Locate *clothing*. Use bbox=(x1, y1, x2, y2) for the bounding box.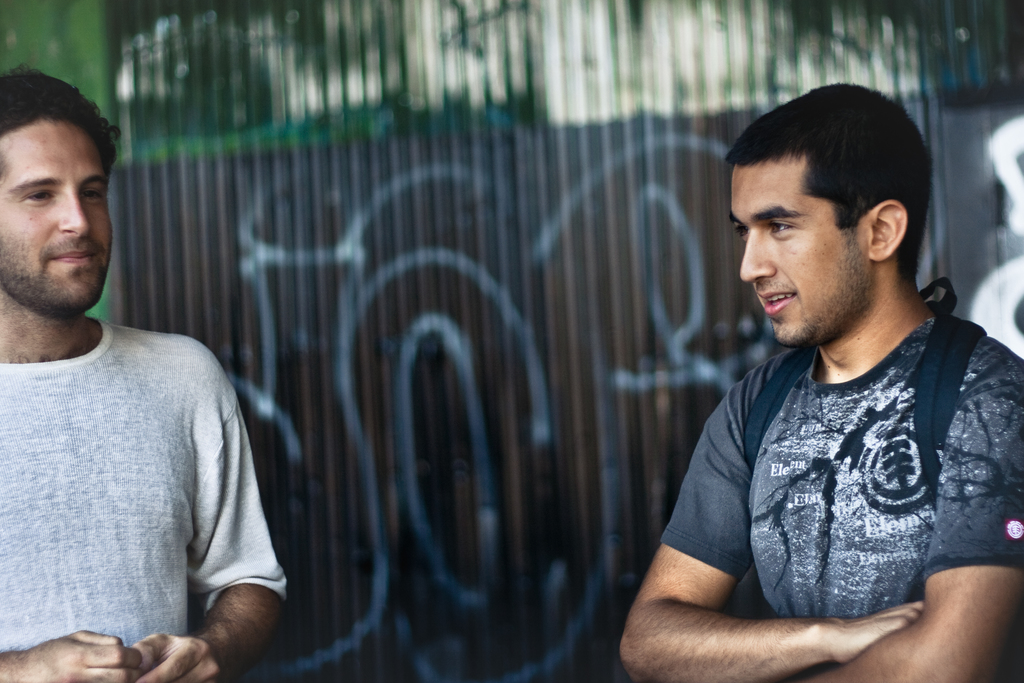
bbox=(0, 322, 296, 657).
